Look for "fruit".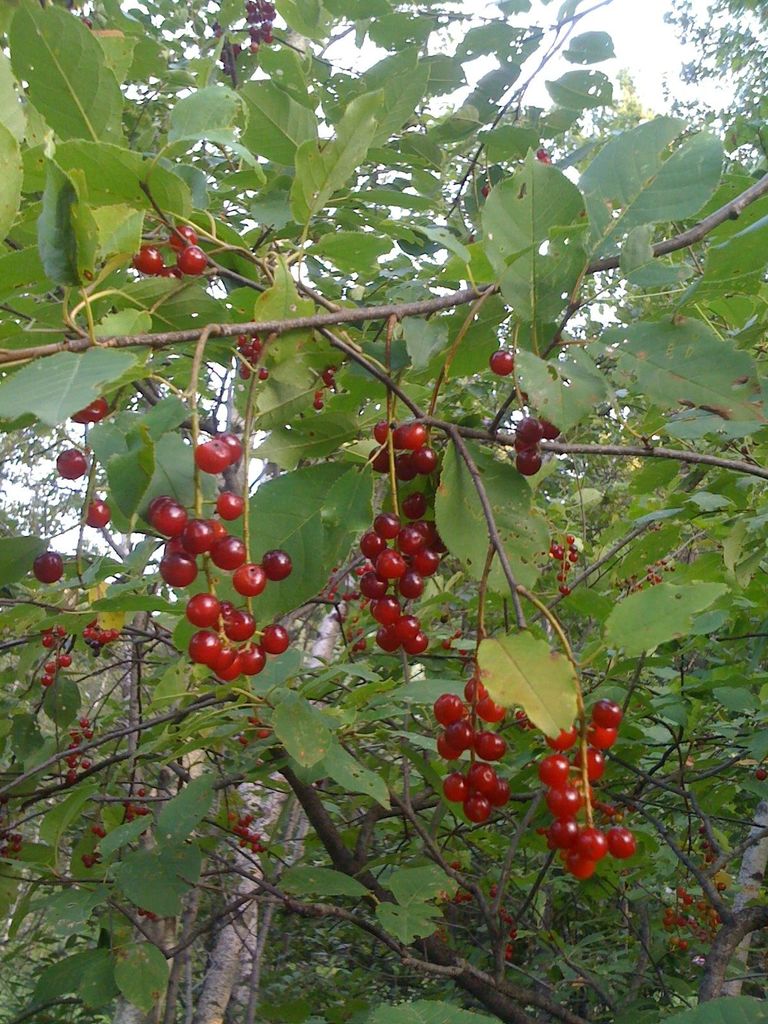
Found: <bbox>164, 227, 198, 255</bbox>.
